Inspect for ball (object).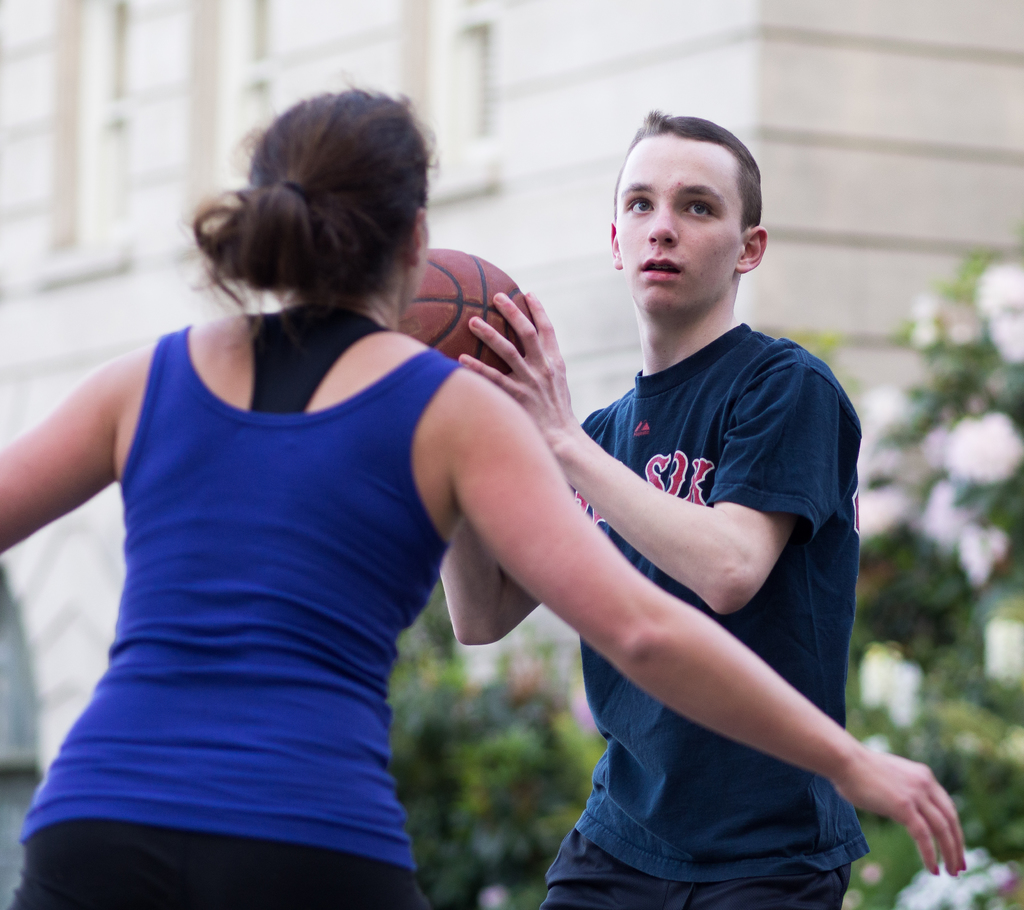
Inspection: 401:248:532:374.
